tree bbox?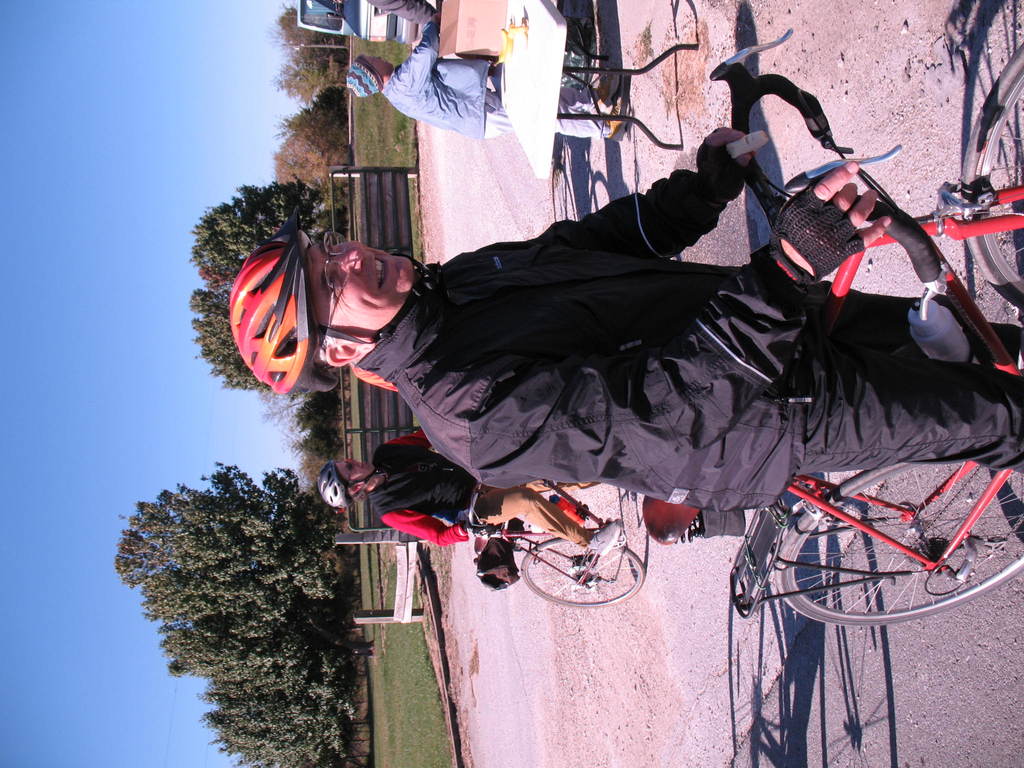
(x1=283, y1=404, x2=353, y2=436)
